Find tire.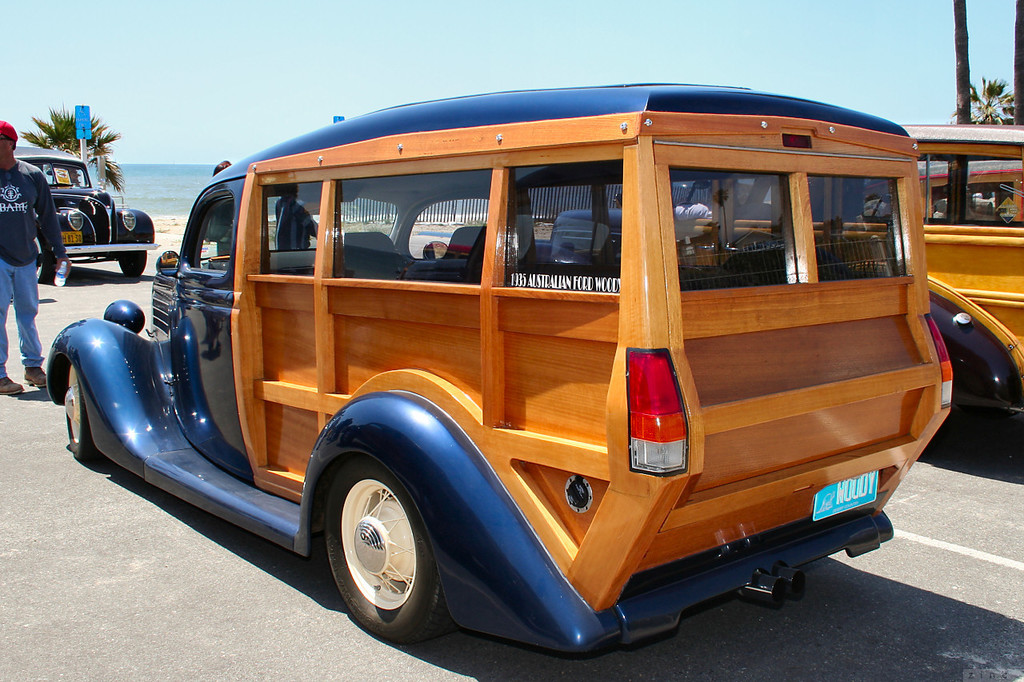
BBox(66, 361, 98, 469).
